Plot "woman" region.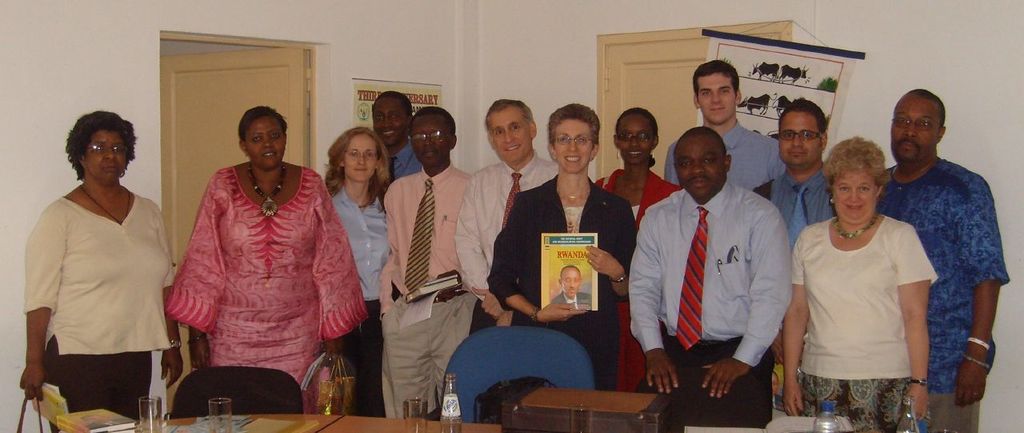
Plotted at <region>169, 103, 358, 409</region>.
